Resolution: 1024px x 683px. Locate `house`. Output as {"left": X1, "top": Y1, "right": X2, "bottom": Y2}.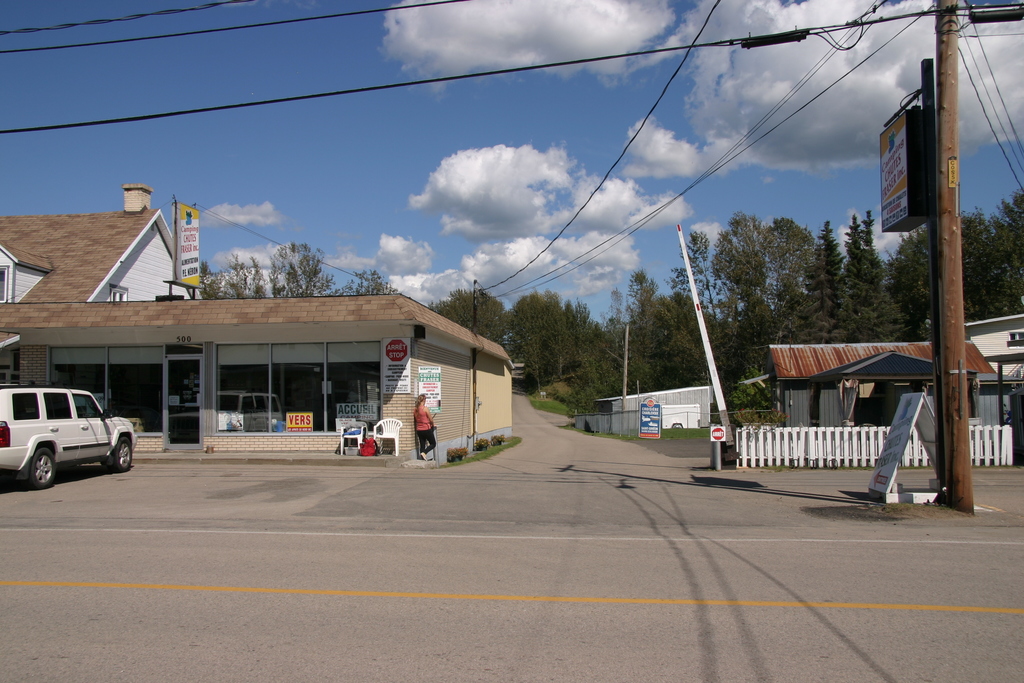
{"left": 0, "top": 183, "right": 512, "bottom": 474}.
